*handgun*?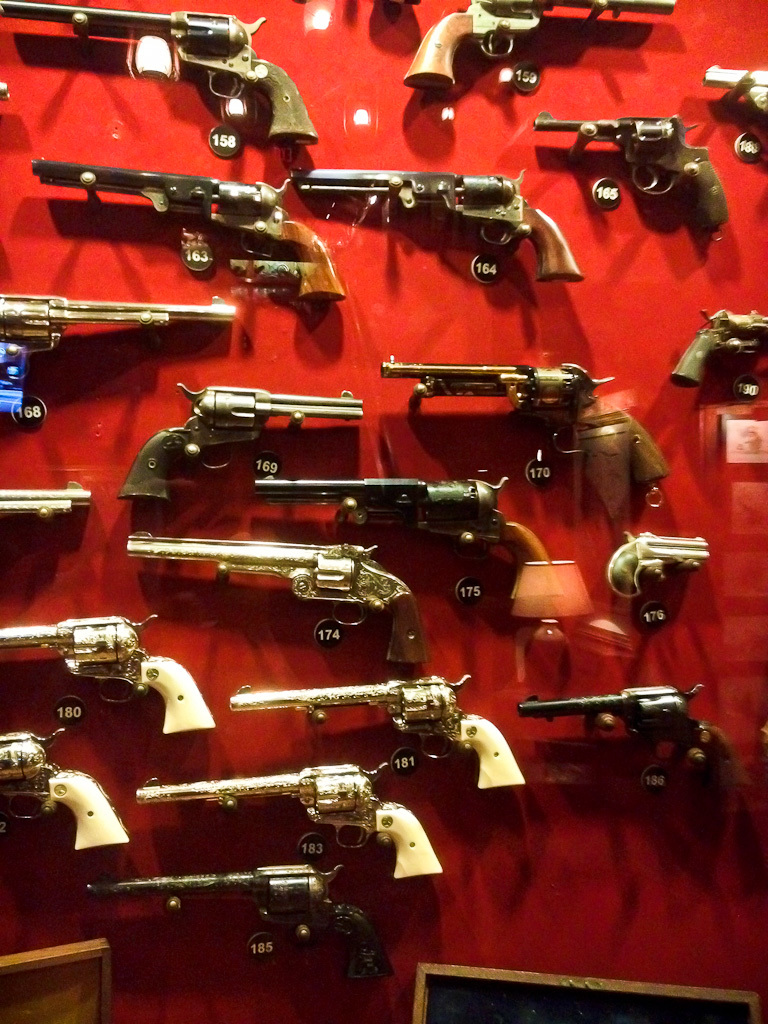
l=605, t=533, r=708, b=604
